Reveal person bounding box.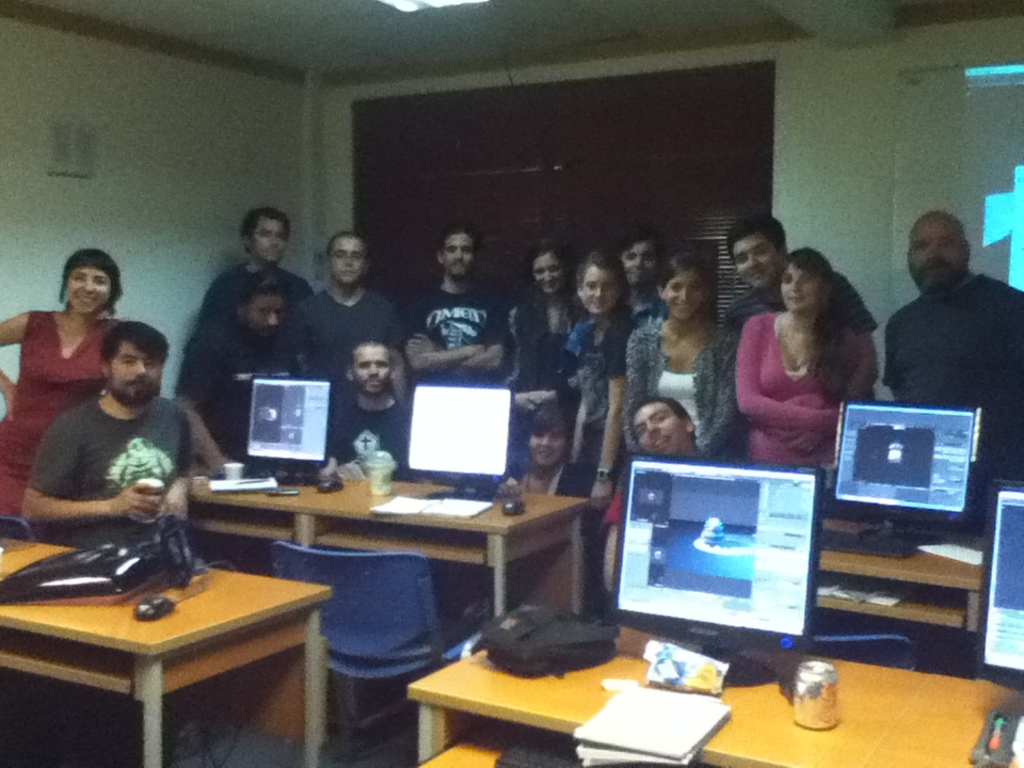
Revealed: <box>26,308,210,550</box>.
